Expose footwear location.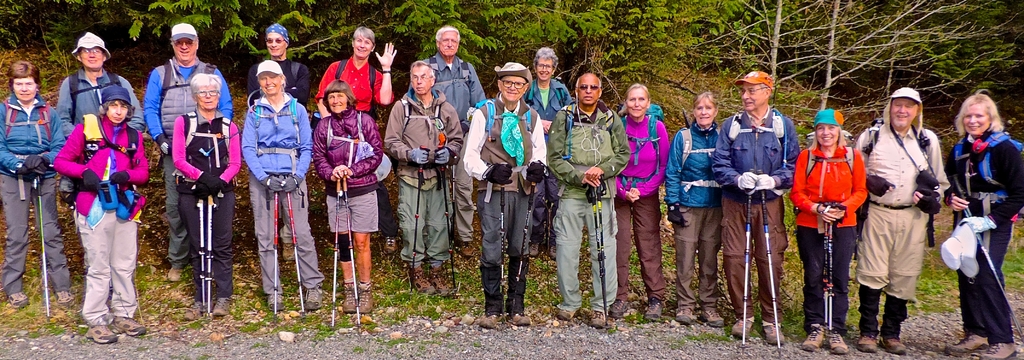
Exposed at left=970, top=340, right=1016, bottom=359.
